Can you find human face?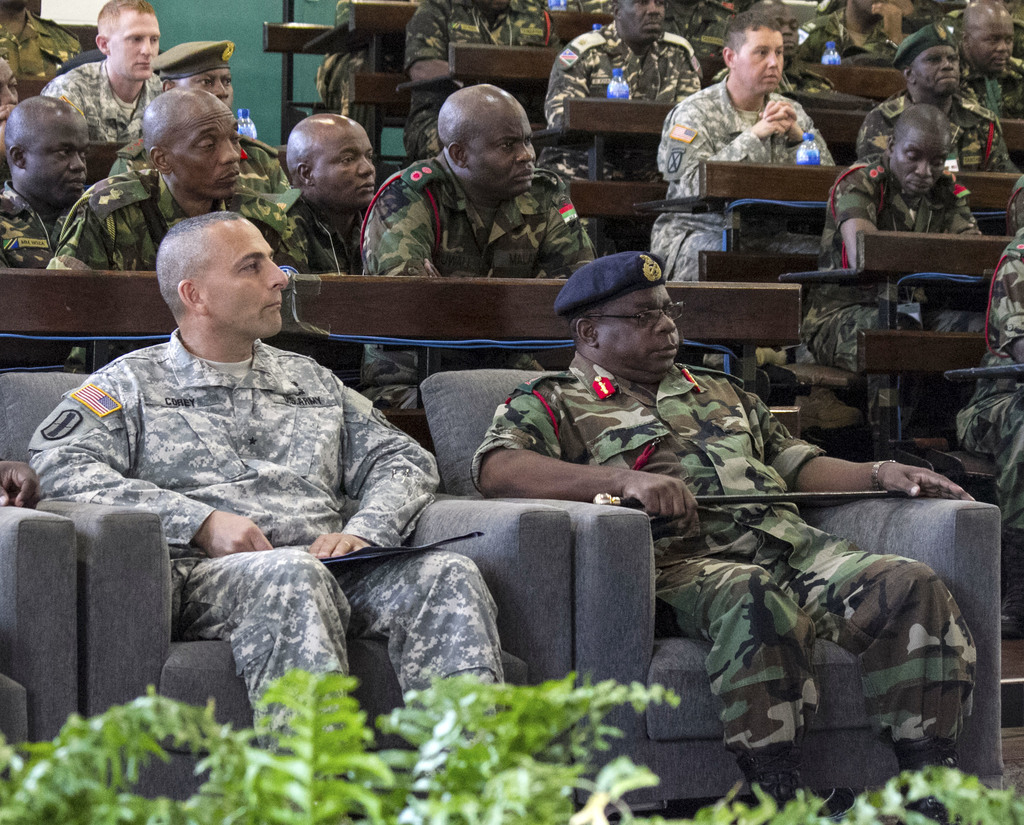
Yes, bounding box: 624:0:674:42.
